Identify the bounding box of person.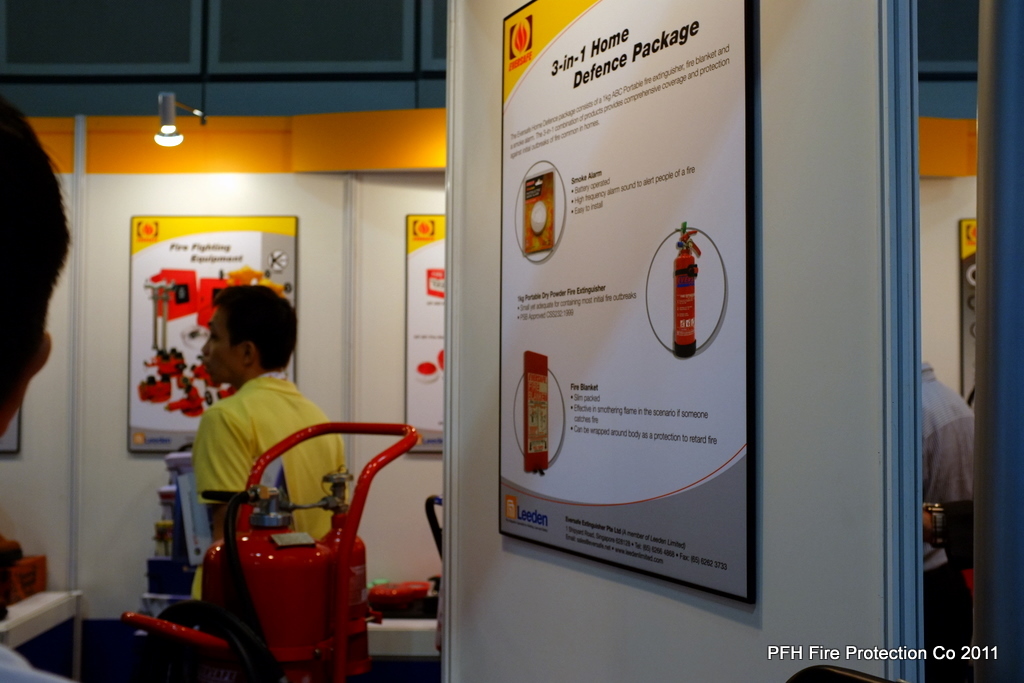
(135,258,351,636).
